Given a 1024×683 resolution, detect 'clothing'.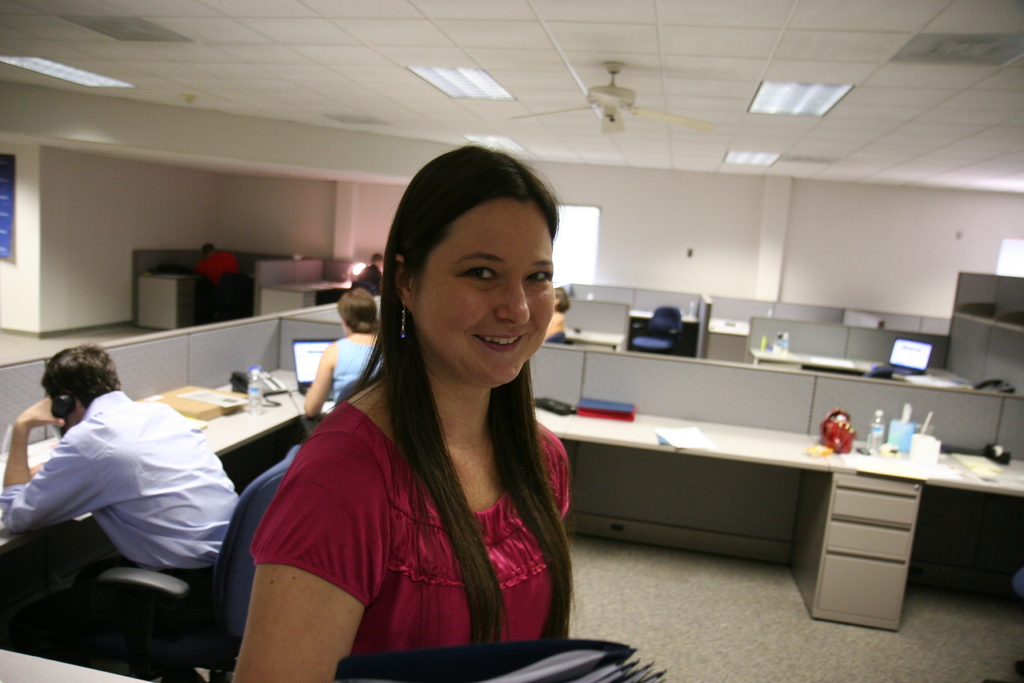
[left=332, top=335, right=383, bottom=404].
